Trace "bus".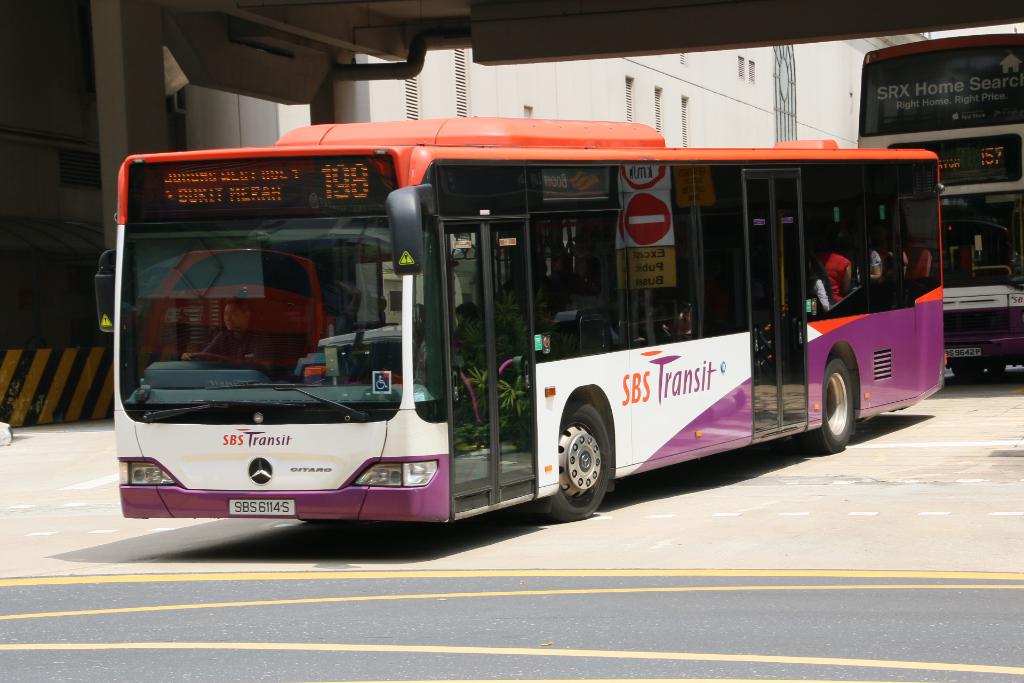
Traced to [x1=95, y1=113, x2=955, y2=538].
